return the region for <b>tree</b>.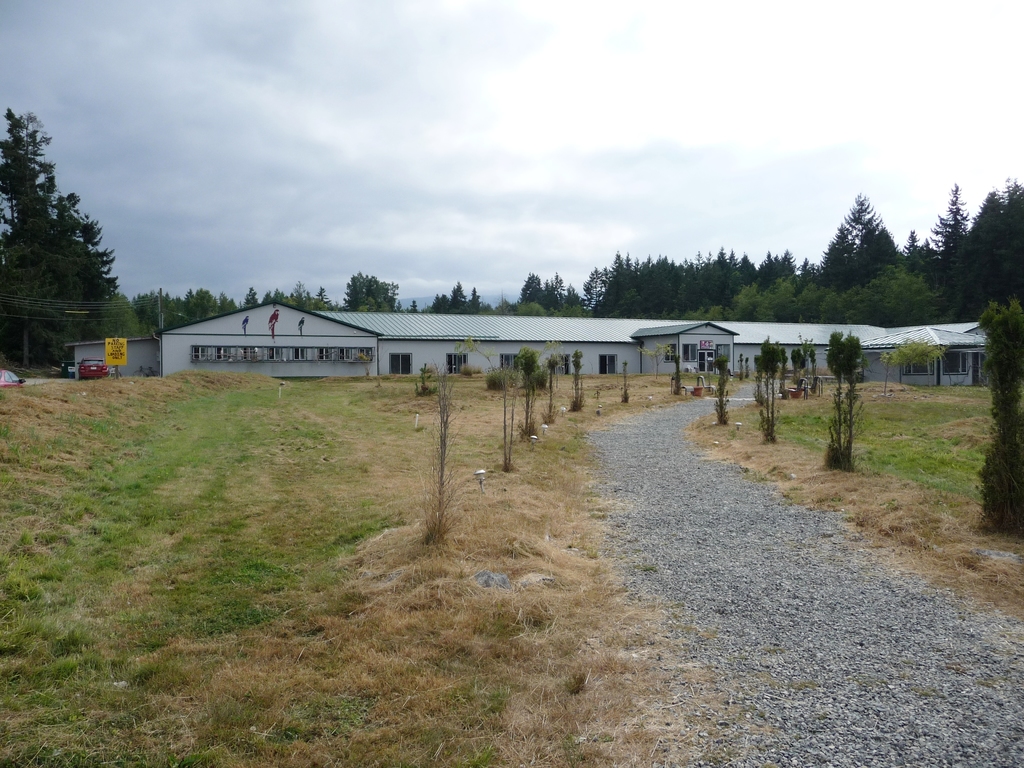
{"x1": 947, "y1": 175, "x2": 1023, "y2": 324}.
